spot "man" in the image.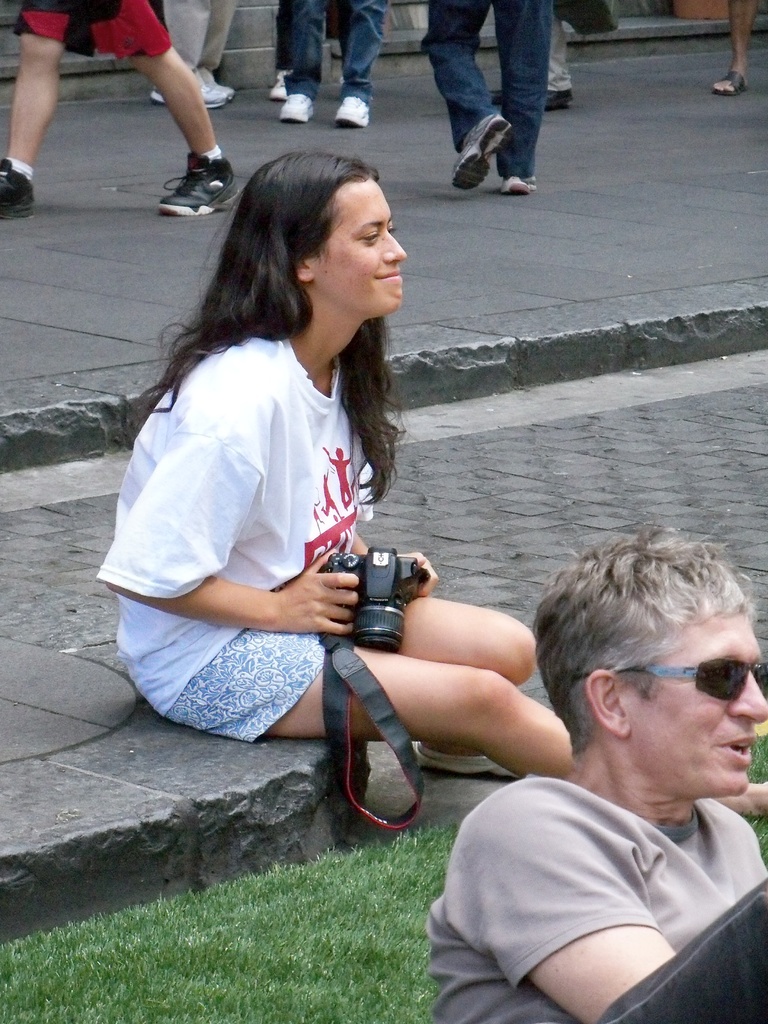
"man" found at [410, 543, 767, 1023].
